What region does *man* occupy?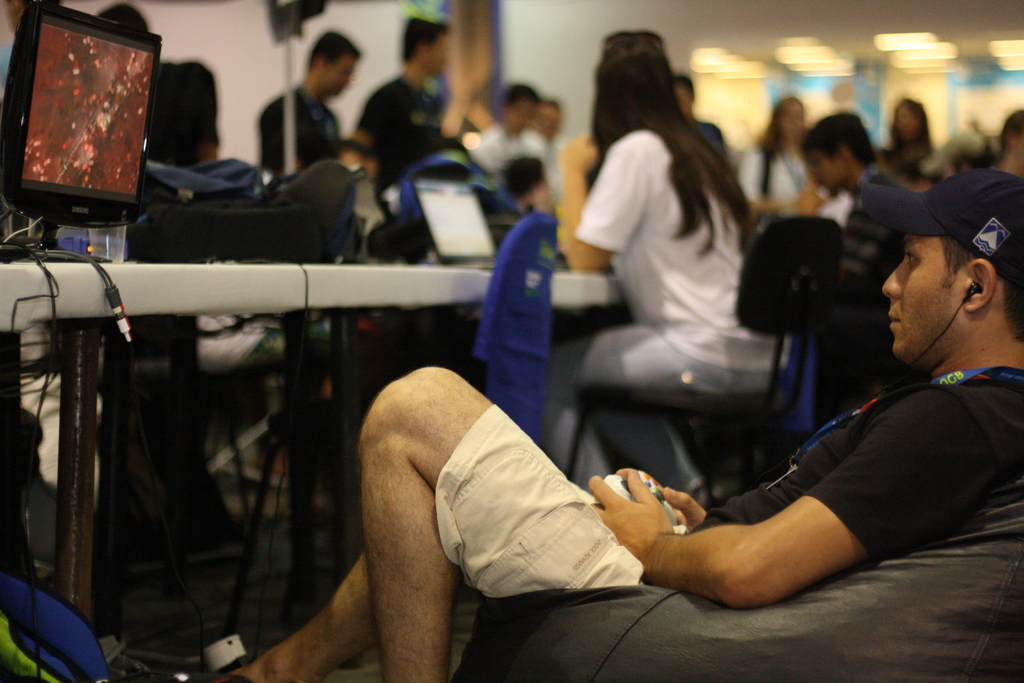
<box>222,168,1023,682</box>.
